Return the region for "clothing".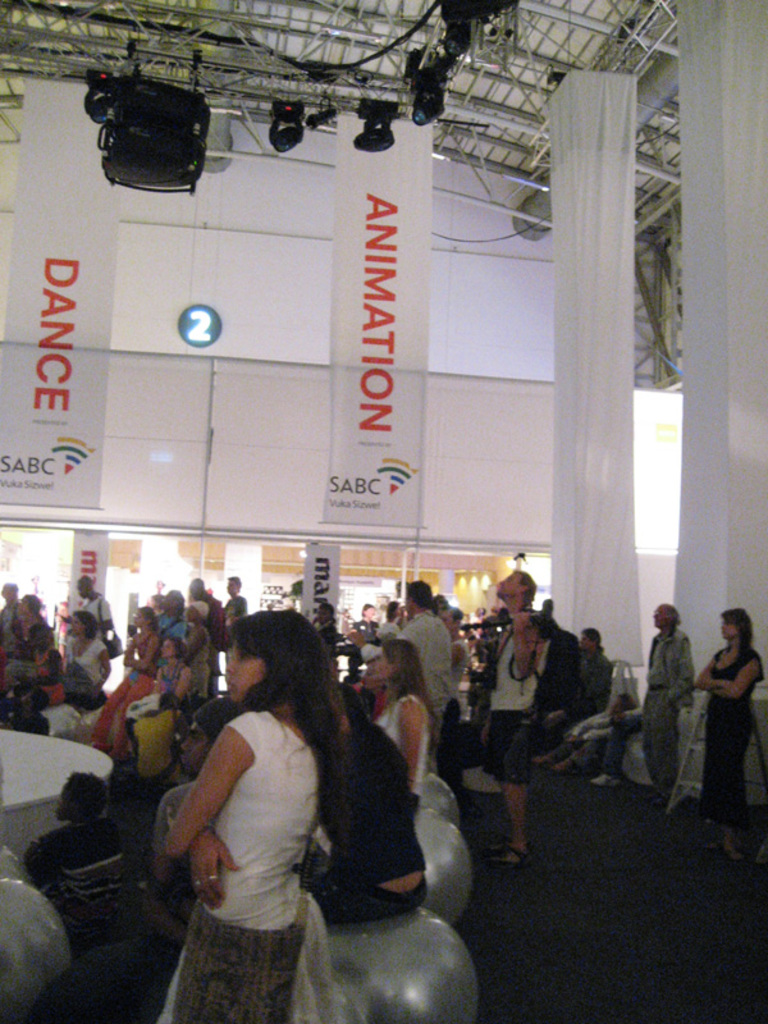
x1=530 y1=649 x2=614 y2=753.
